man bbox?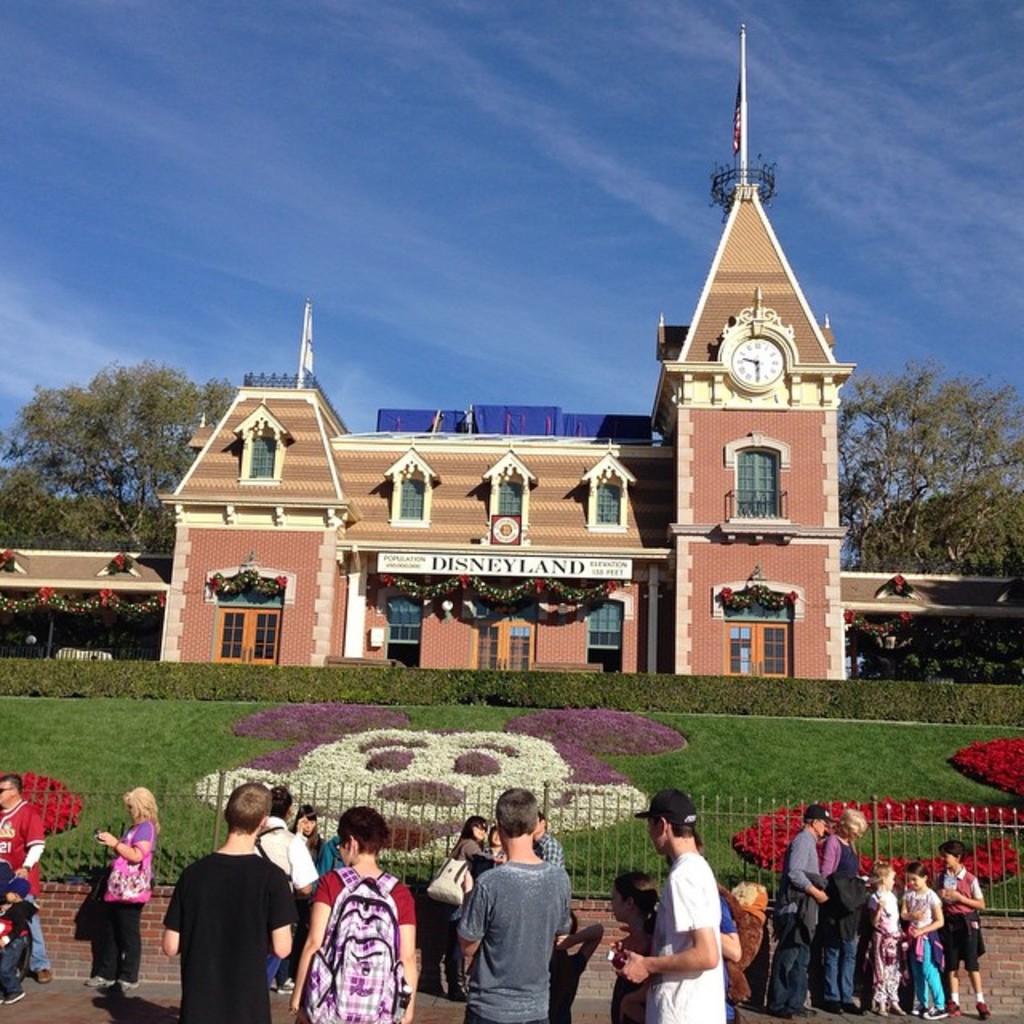
l=461, t=781, r=570, b=1022
